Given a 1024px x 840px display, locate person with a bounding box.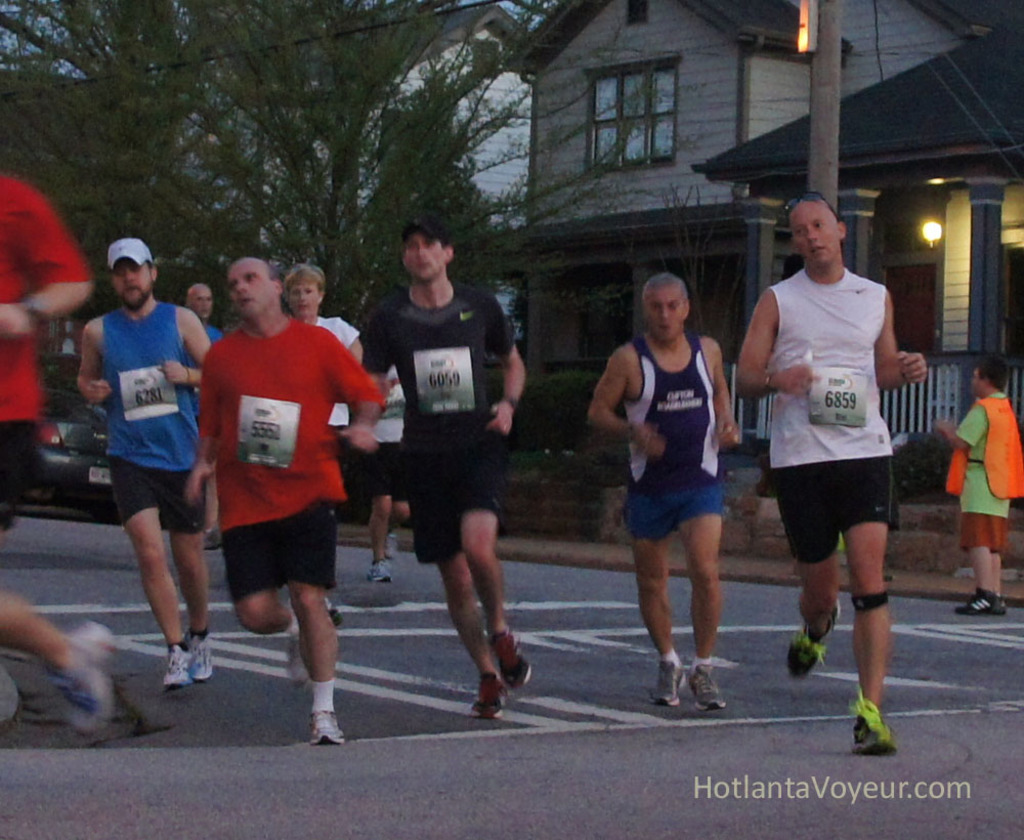
Located: select_region(69, 238, 220, 691).
